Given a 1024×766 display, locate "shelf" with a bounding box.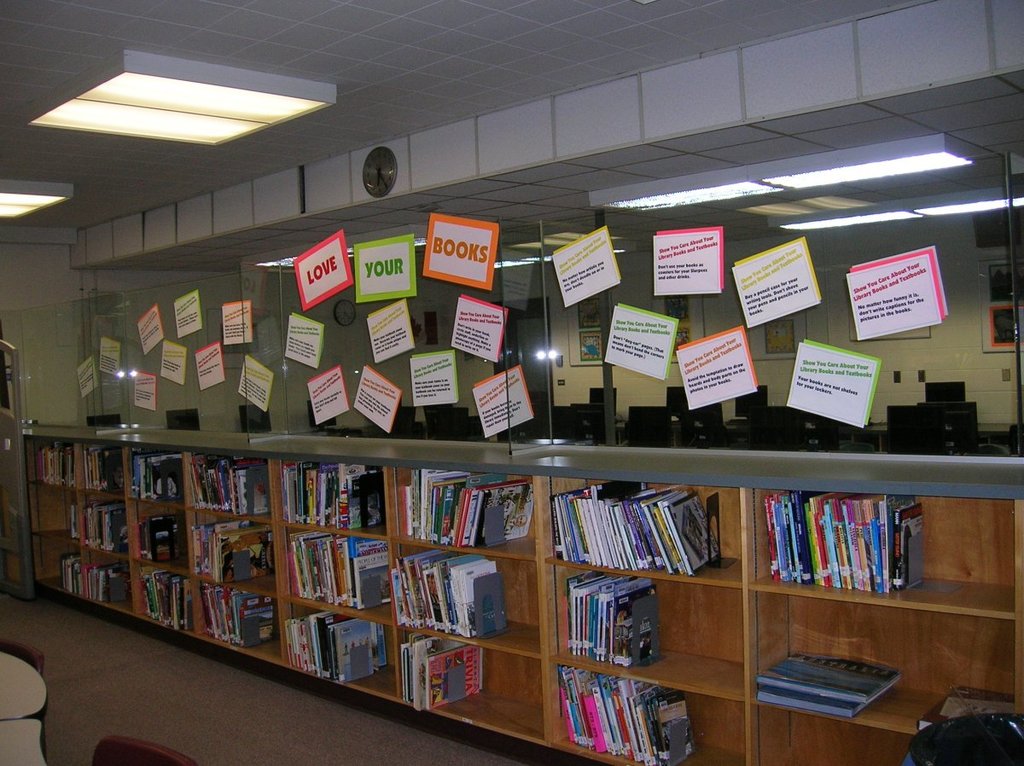
Located: select_region(36, 442, 77, 485).
